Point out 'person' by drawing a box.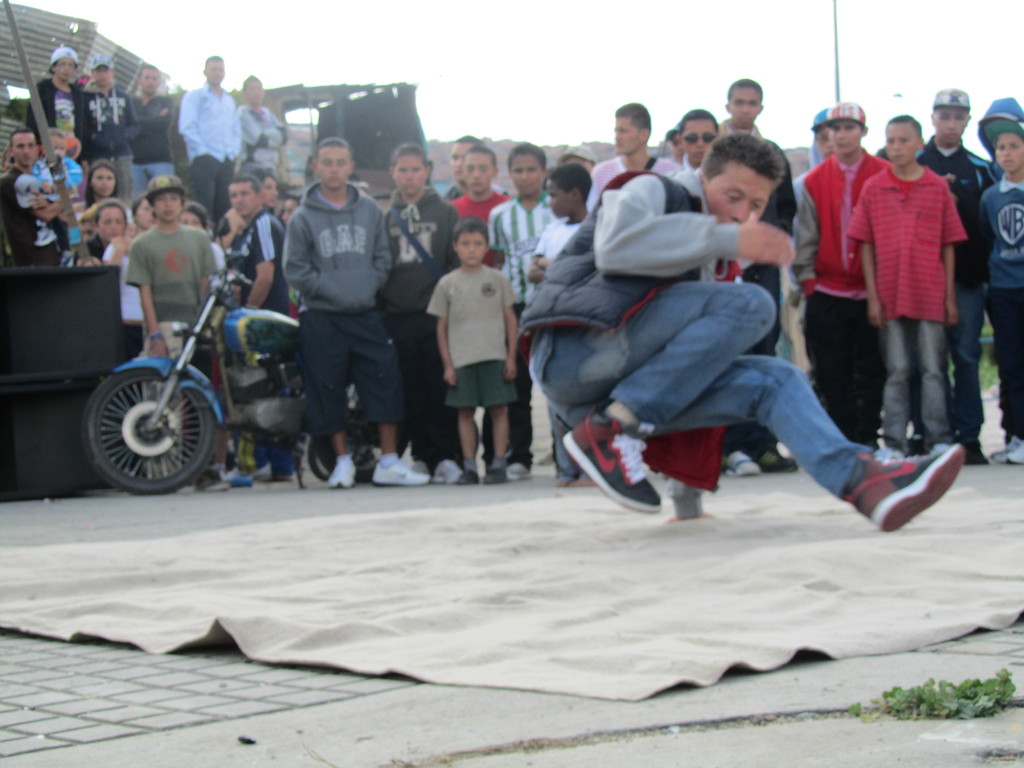
region(131, 65, 173, 193).
